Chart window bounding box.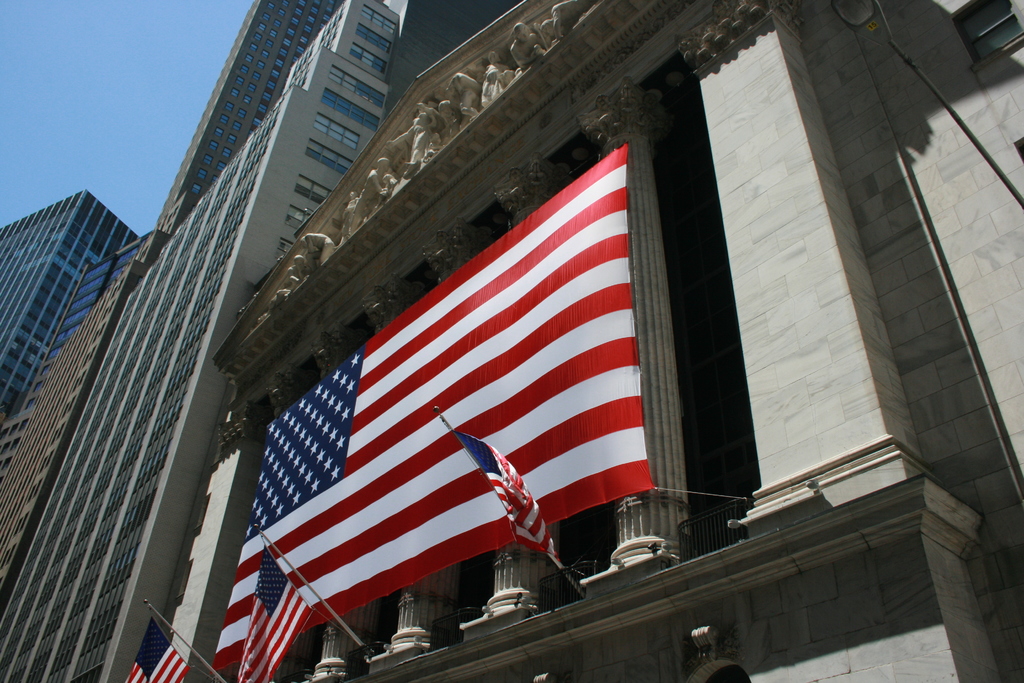
Charted: (199,169,207,182).
